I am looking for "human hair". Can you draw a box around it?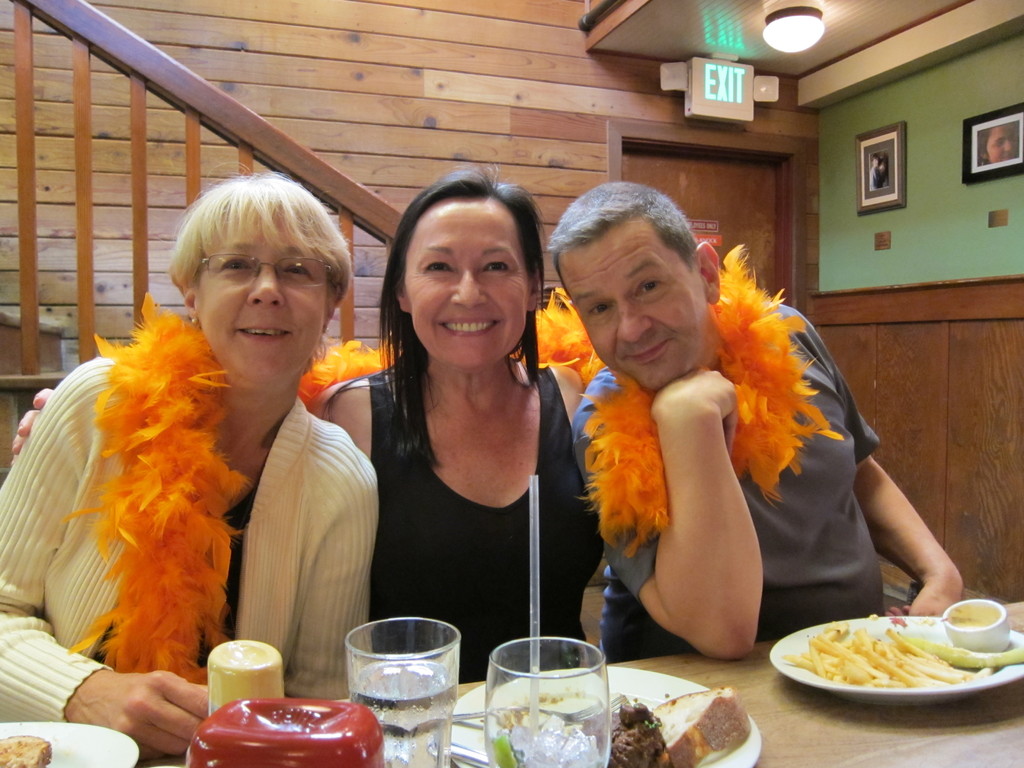
Sure, the bounding box is detection(372, 177, 559, 445).
